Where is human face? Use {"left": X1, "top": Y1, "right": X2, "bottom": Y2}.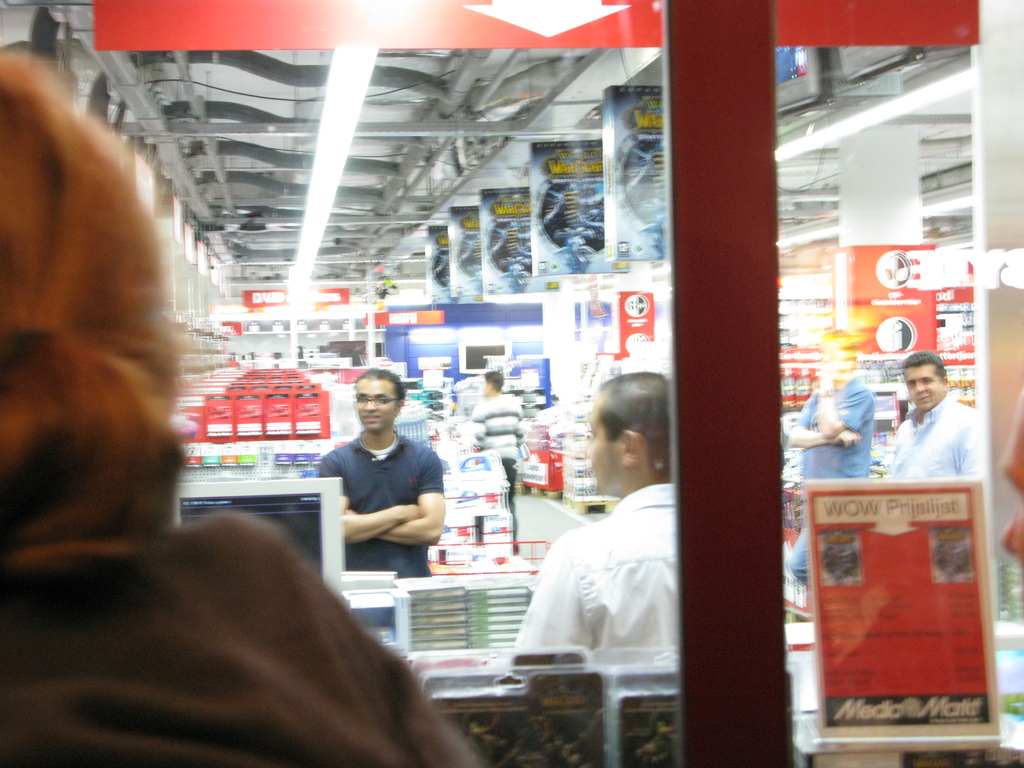
{"left": 582, "top": 387, "right": 617, "bottom": 491}.
